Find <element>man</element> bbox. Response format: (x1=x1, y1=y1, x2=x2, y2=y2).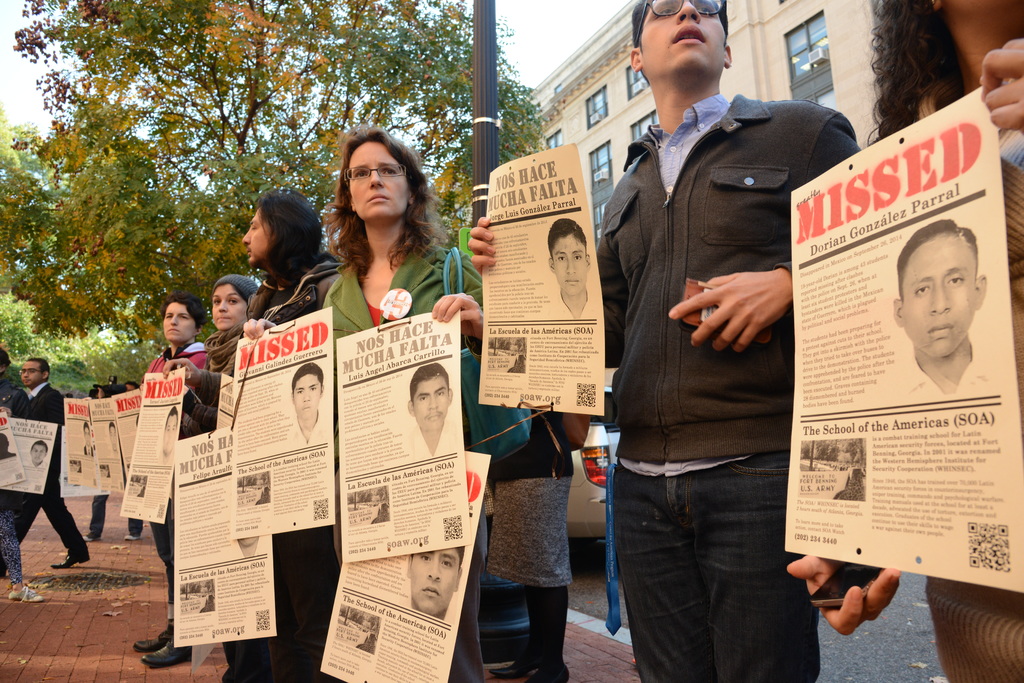
(x1=404, y1=545, x2=470, y2=618).
